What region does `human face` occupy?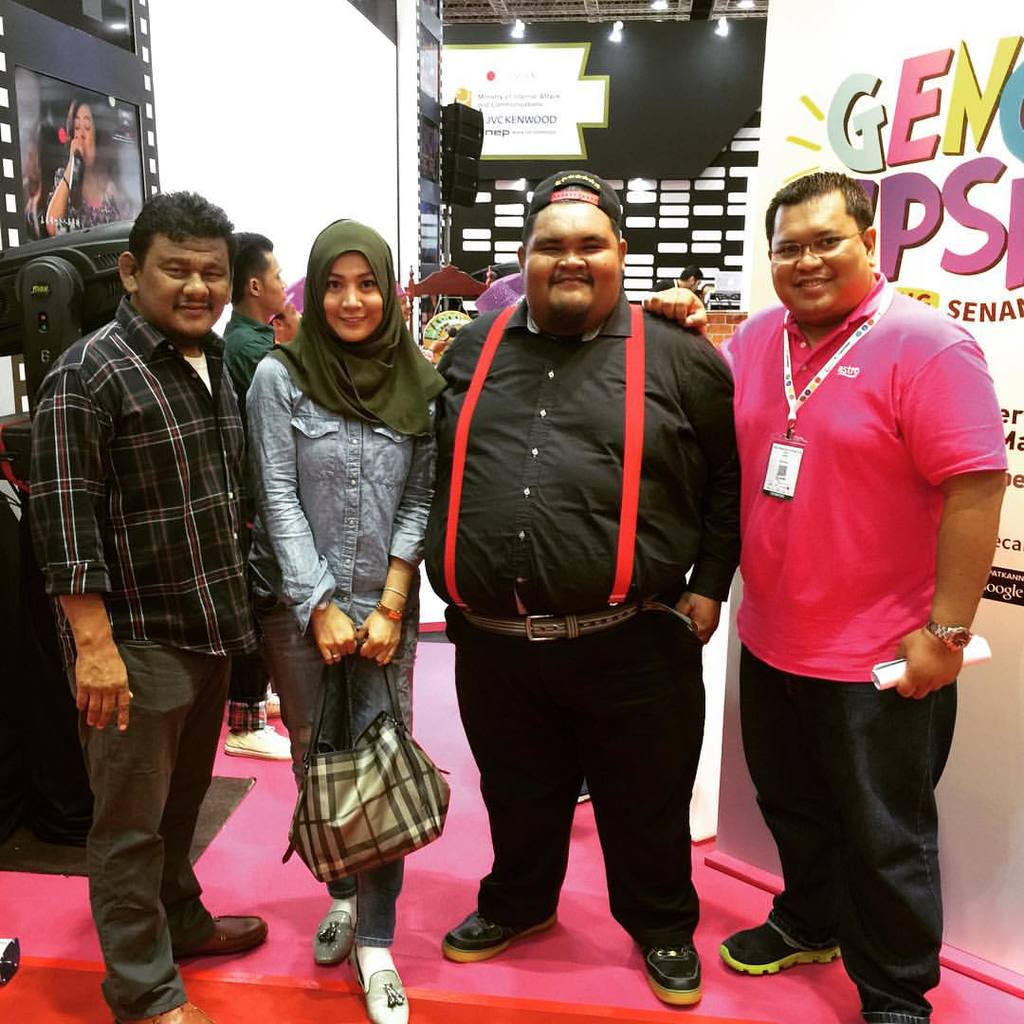
rect(525, 203, 621, 323).
